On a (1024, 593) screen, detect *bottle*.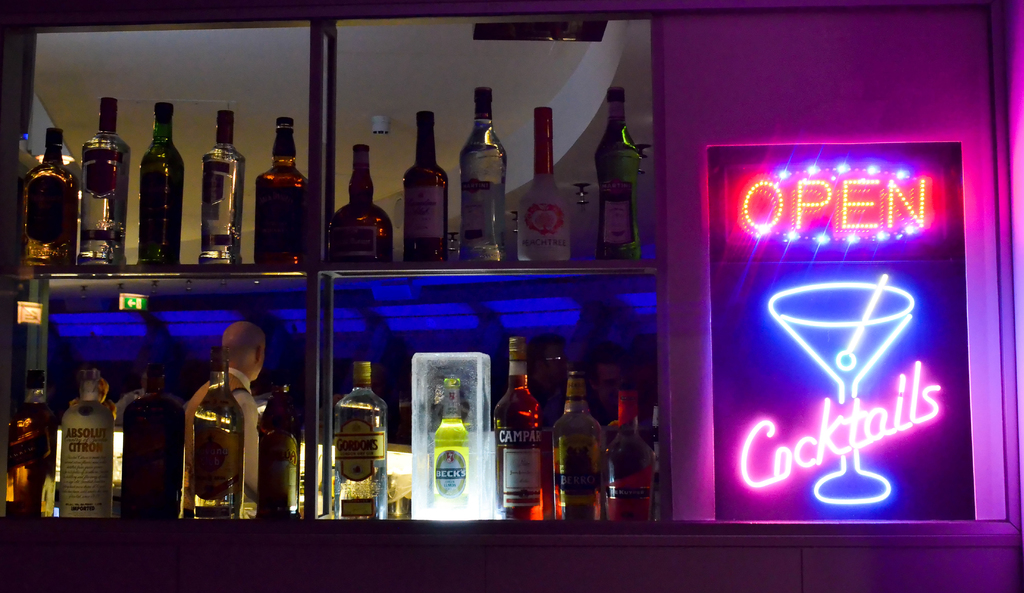
region(196, 109, 243, 272).
